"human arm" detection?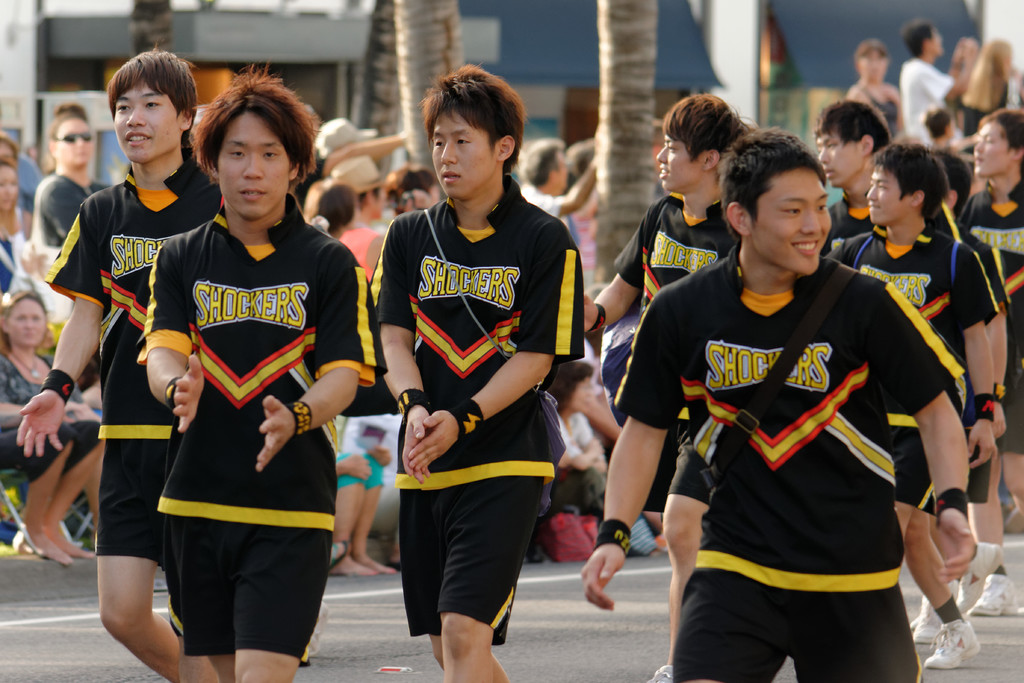
box(374, 208, 433, 483)
